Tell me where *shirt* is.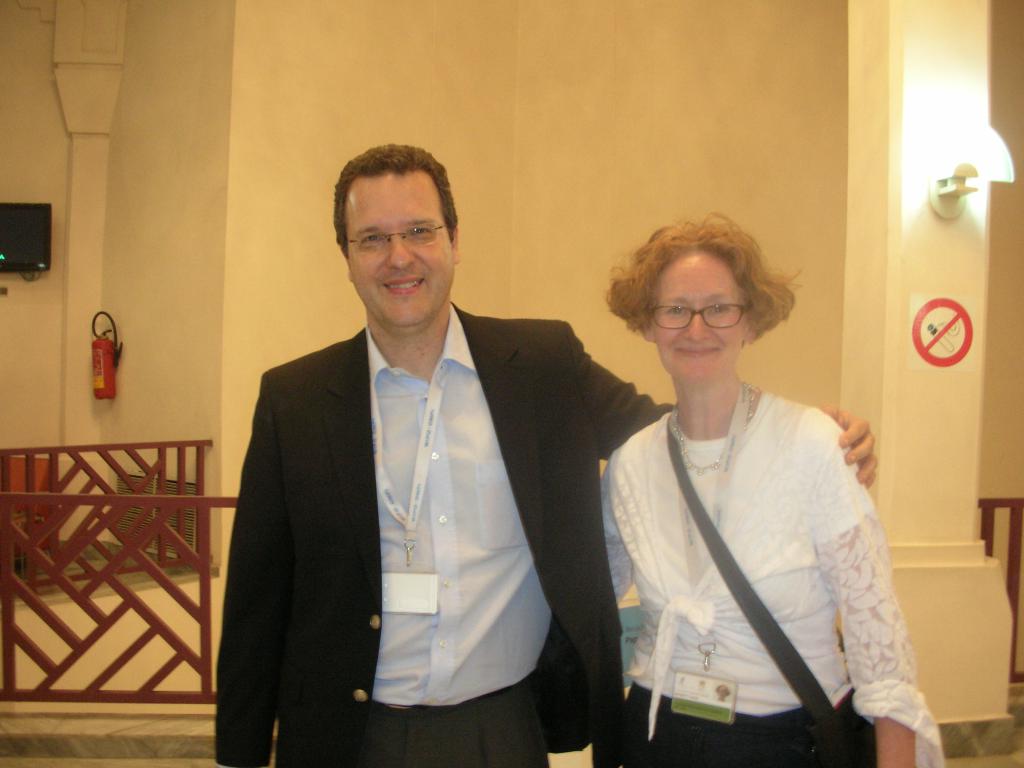
*shirt* is at Rect(204, 269, 582, 733).
